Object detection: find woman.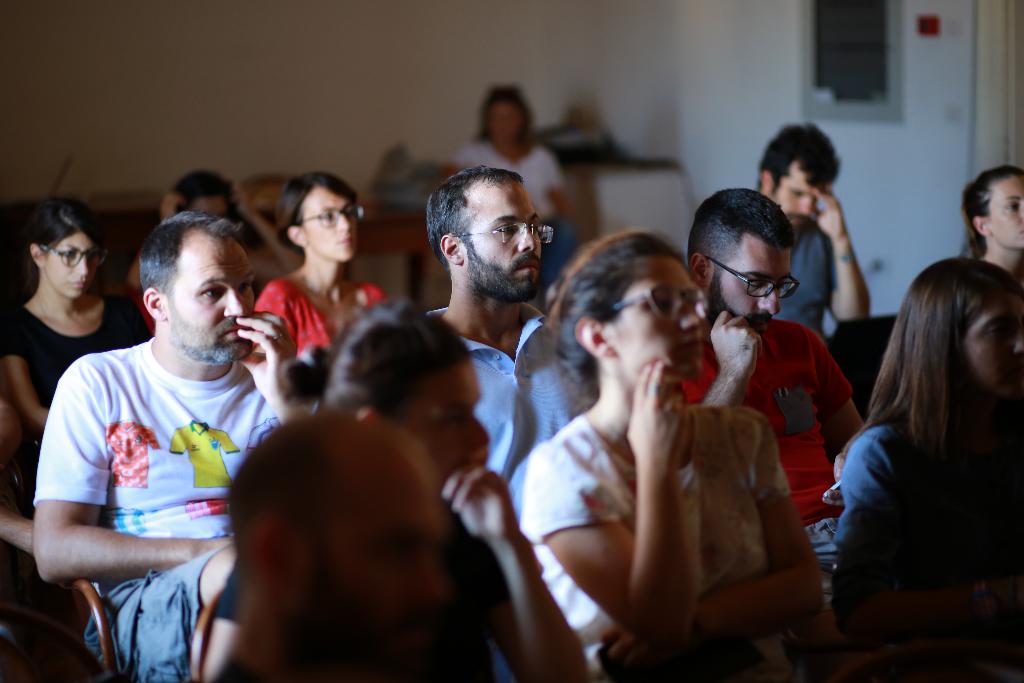
{"left": 514, "top": 186, "right": 788, "bottom": 677}.
